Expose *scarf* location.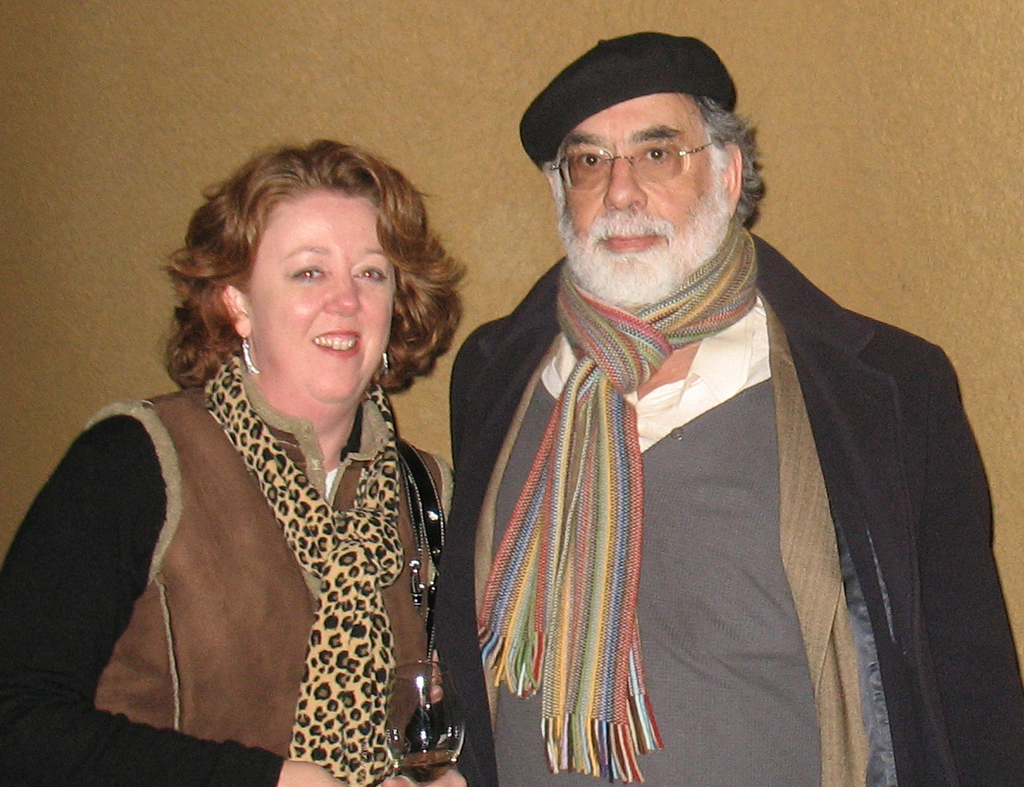
Exposed at bbox=[465, 211, 758, 786].
